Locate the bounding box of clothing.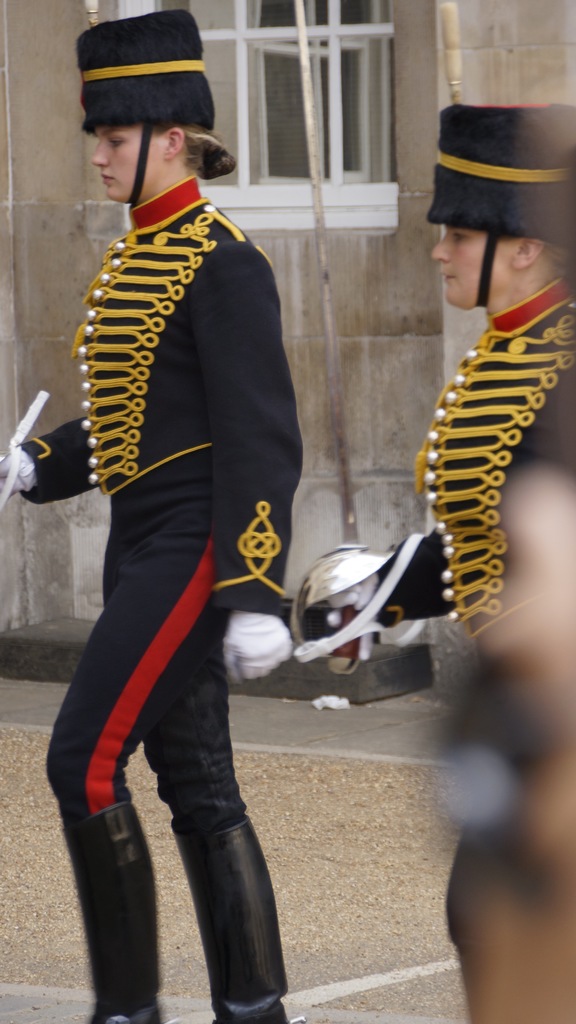
Bounding box: [360, 277, 575, 1023].
